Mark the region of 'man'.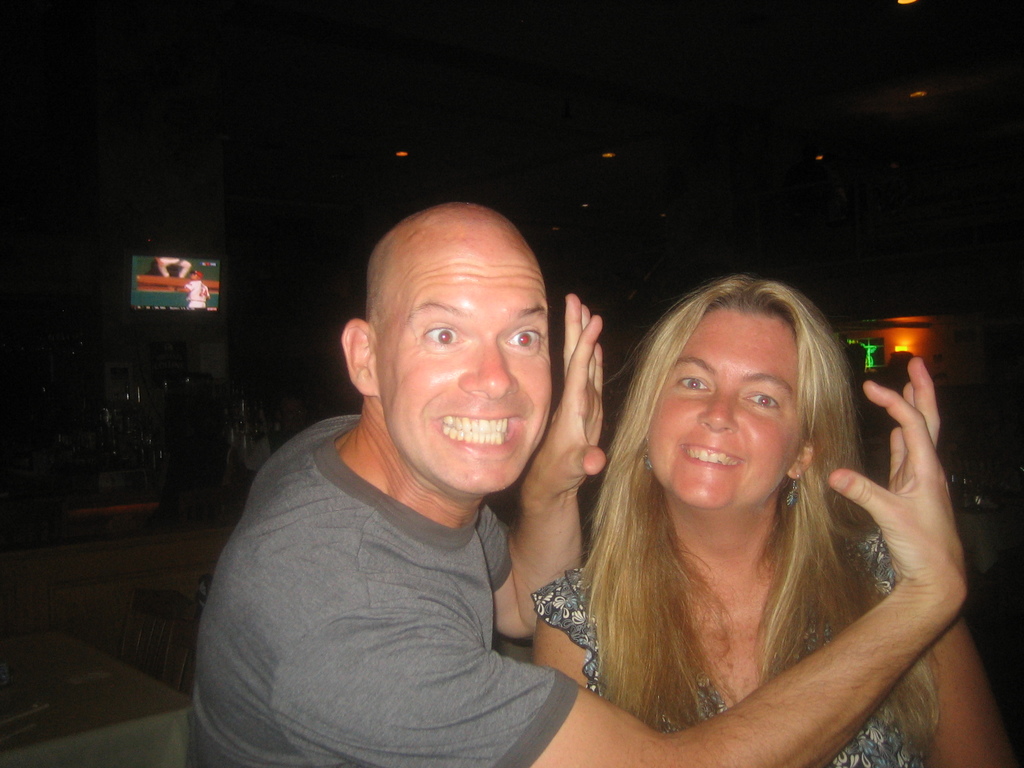
Region: (x1=191, y1=202, x2=973, y2=767).
